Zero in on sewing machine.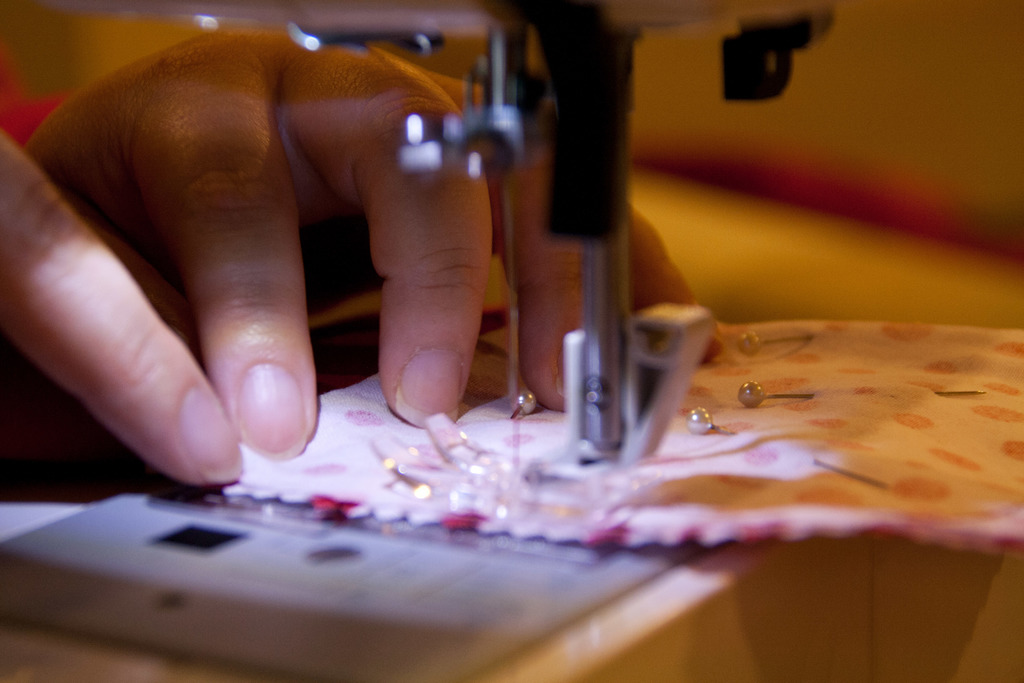
Zeroed in: {"left": 0, "top": 0, "right": 1023, "bottom": 682}.
